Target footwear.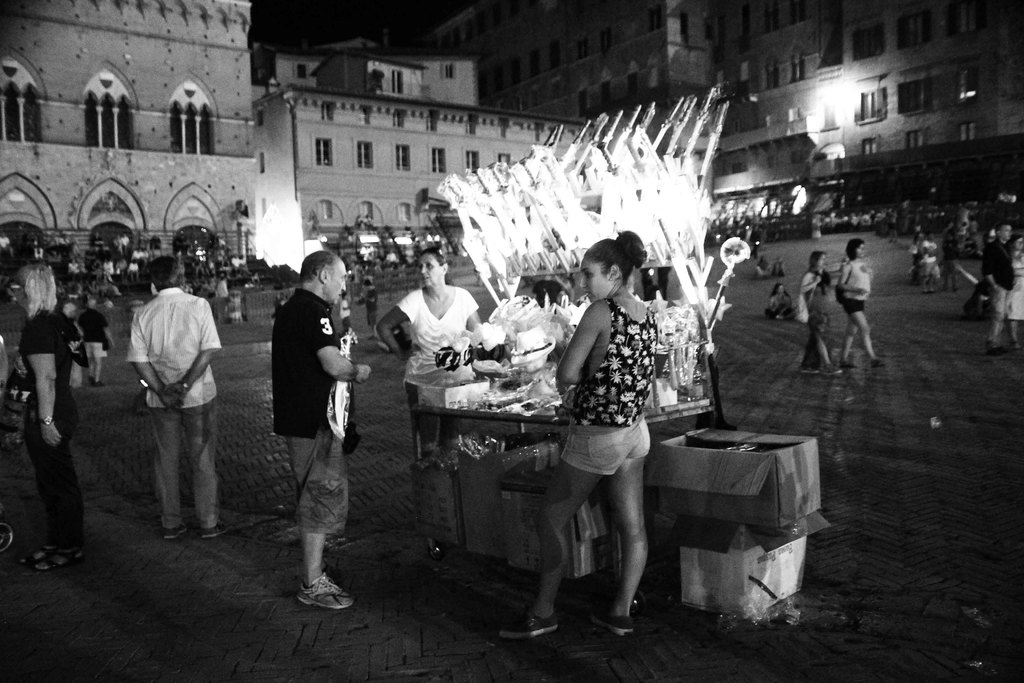
Target region: bbox(33, 552, 68, 573).
